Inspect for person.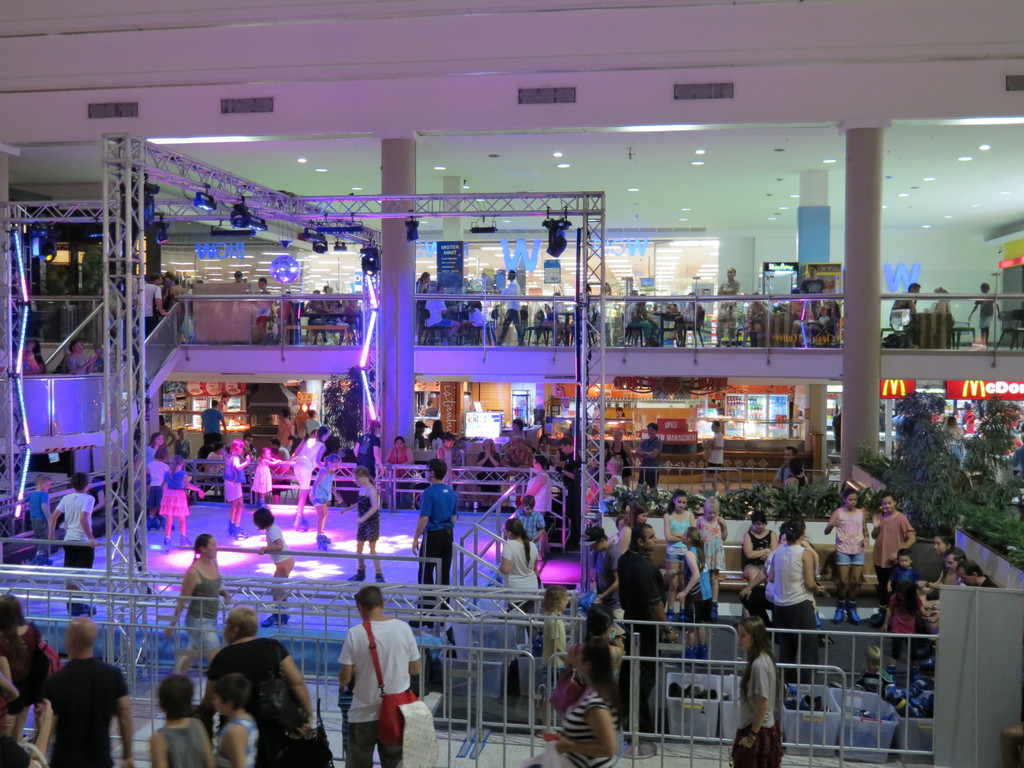
Inspection: select_region(705, 417, 733, 491).
